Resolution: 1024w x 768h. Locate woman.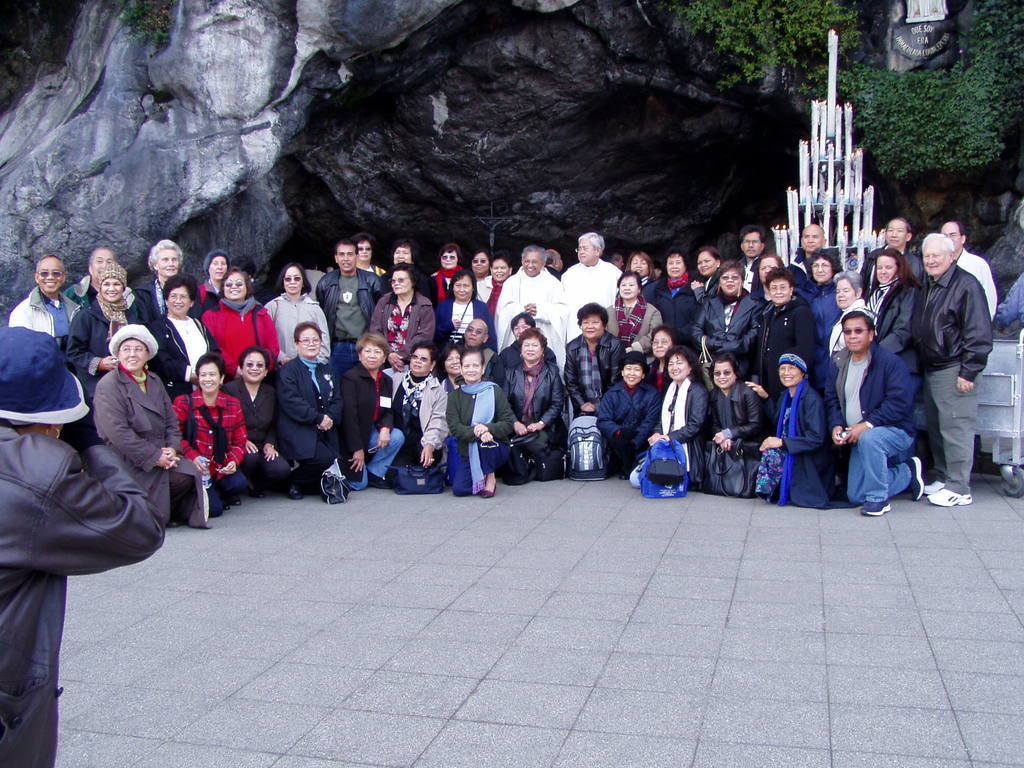
crop(223, 345, 278, 505).
